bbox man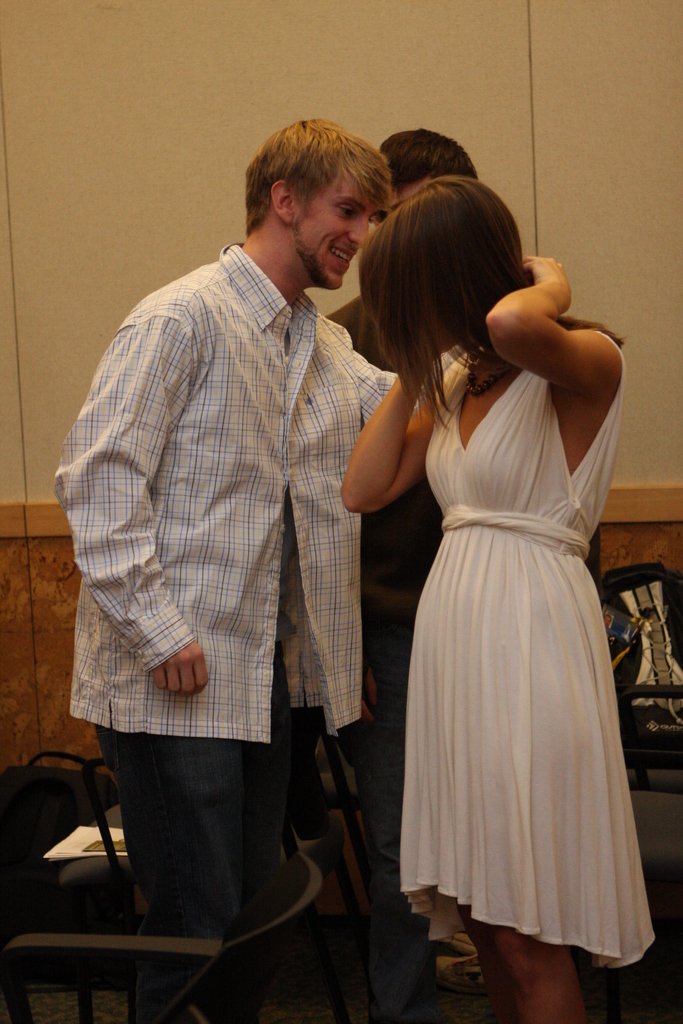
region(50, 124, 550, 1023)
